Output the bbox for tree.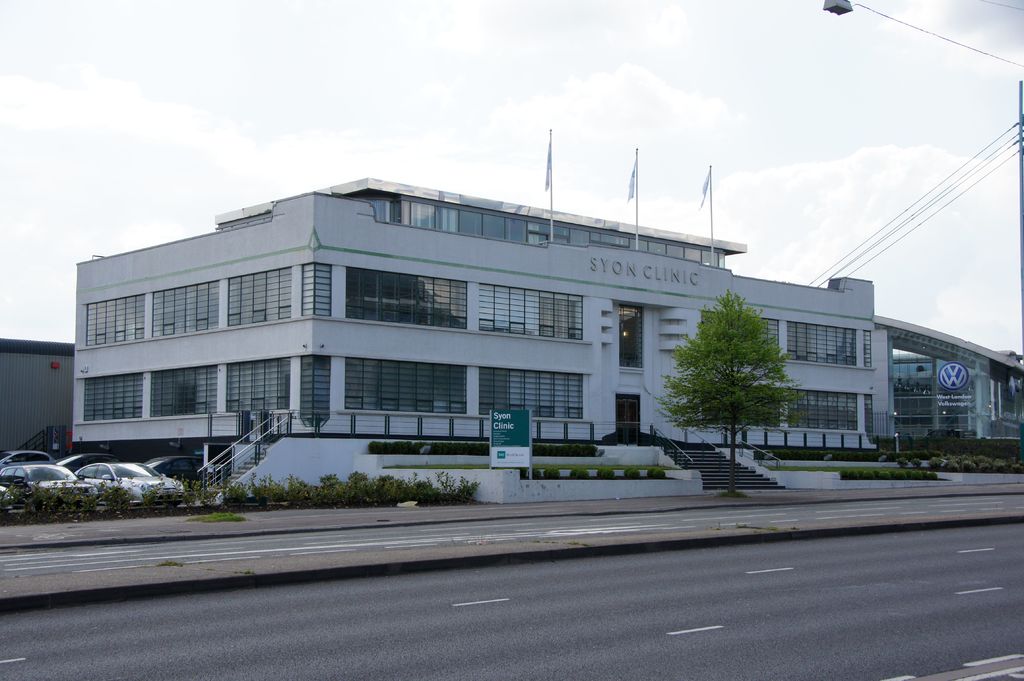
[left=676, top=275, right=812, bottom=461].
